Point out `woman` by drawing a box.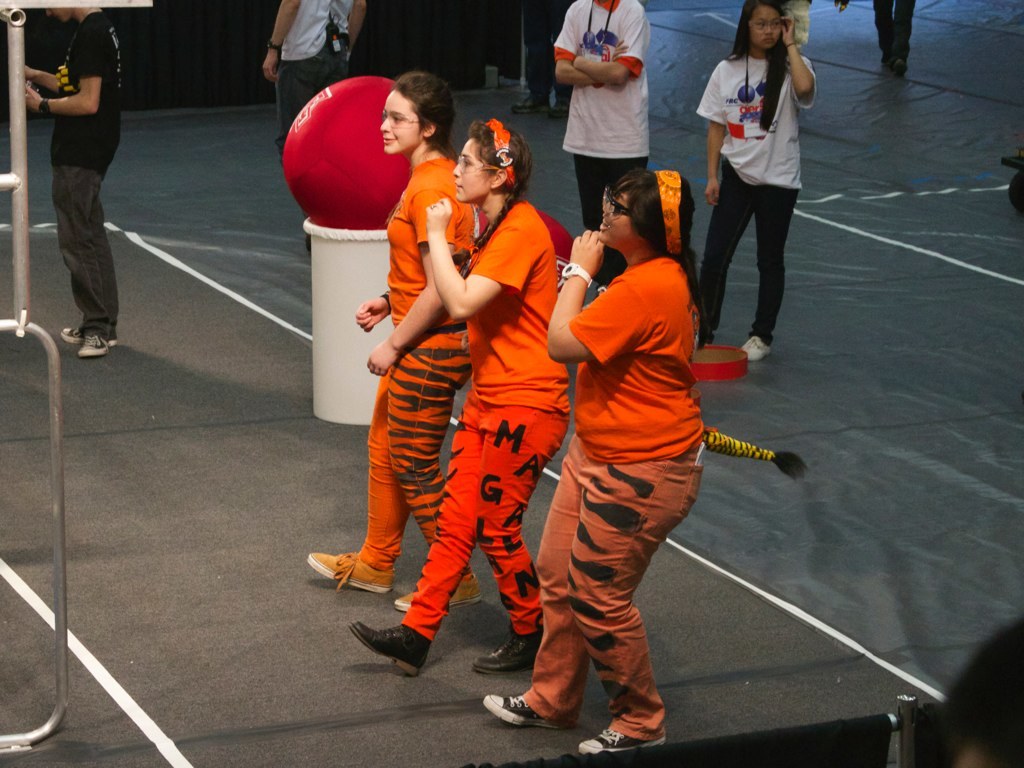
{"left": 474, "top": 163, "right": 814, "bottom": 754}.
